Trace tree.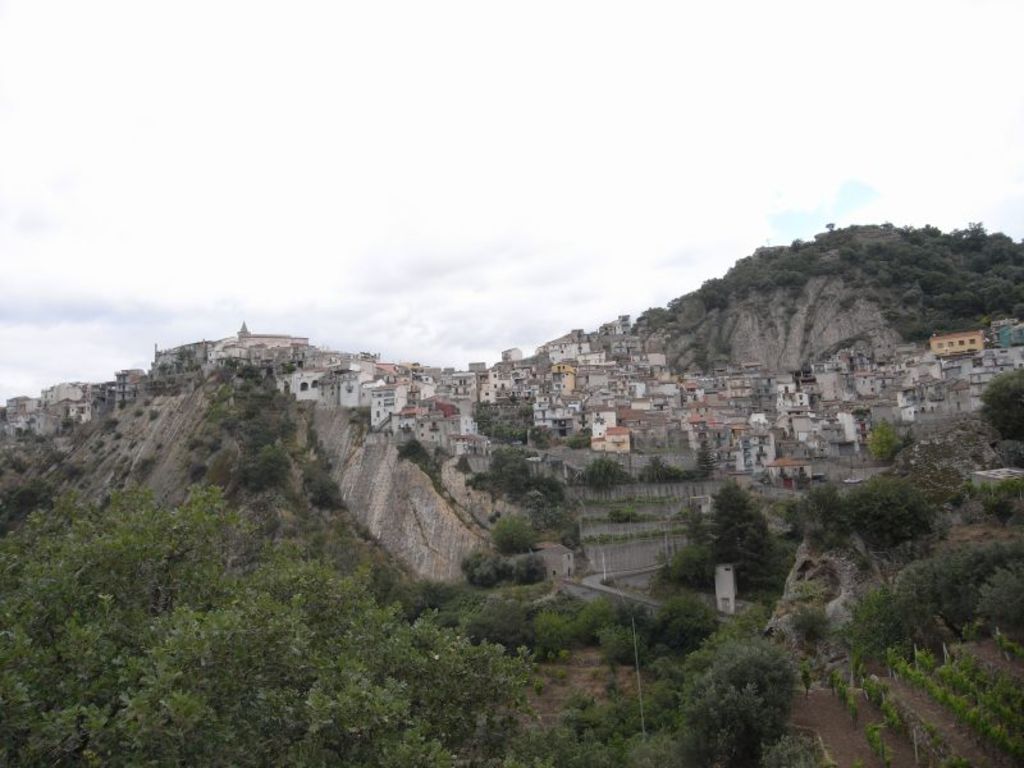
Traced to [844,470,934,552].
